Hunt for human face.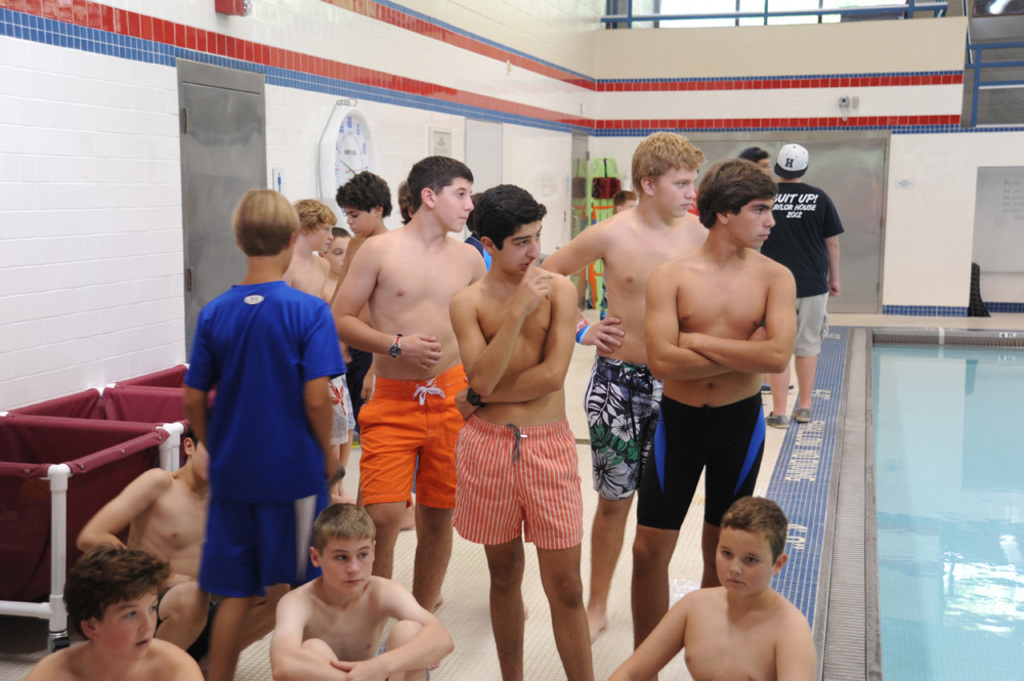
Hunted down at 101,588,157,659.
